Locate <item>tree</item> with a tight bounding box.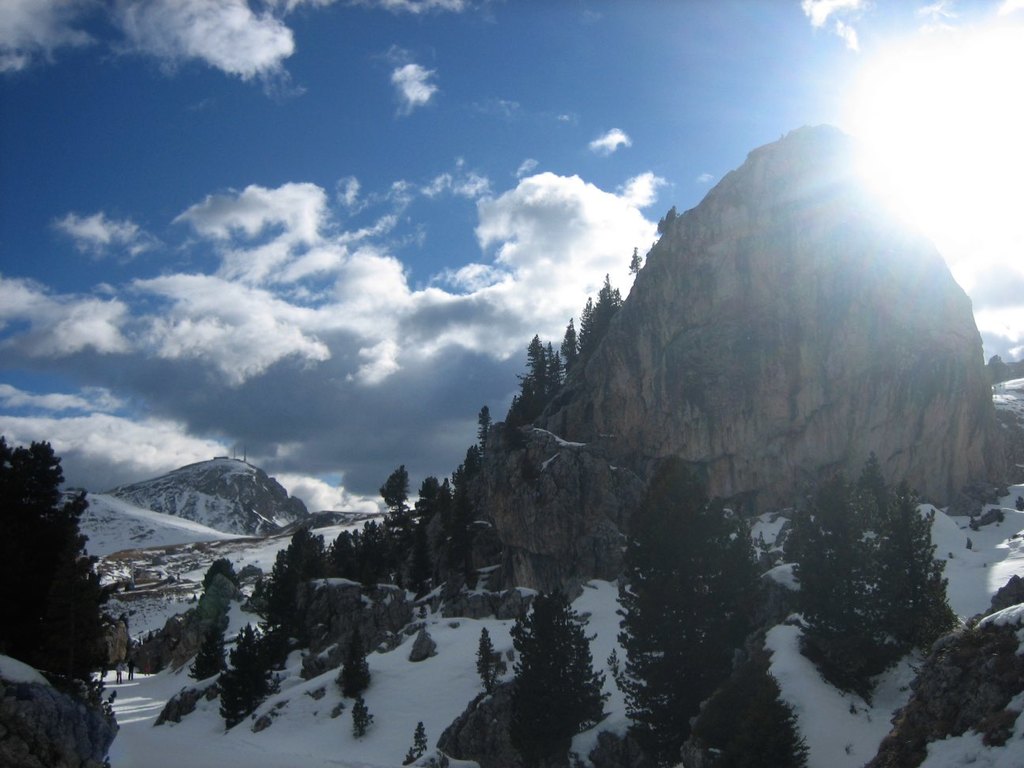
(left=604, top=442, right=760, bottom=755).
